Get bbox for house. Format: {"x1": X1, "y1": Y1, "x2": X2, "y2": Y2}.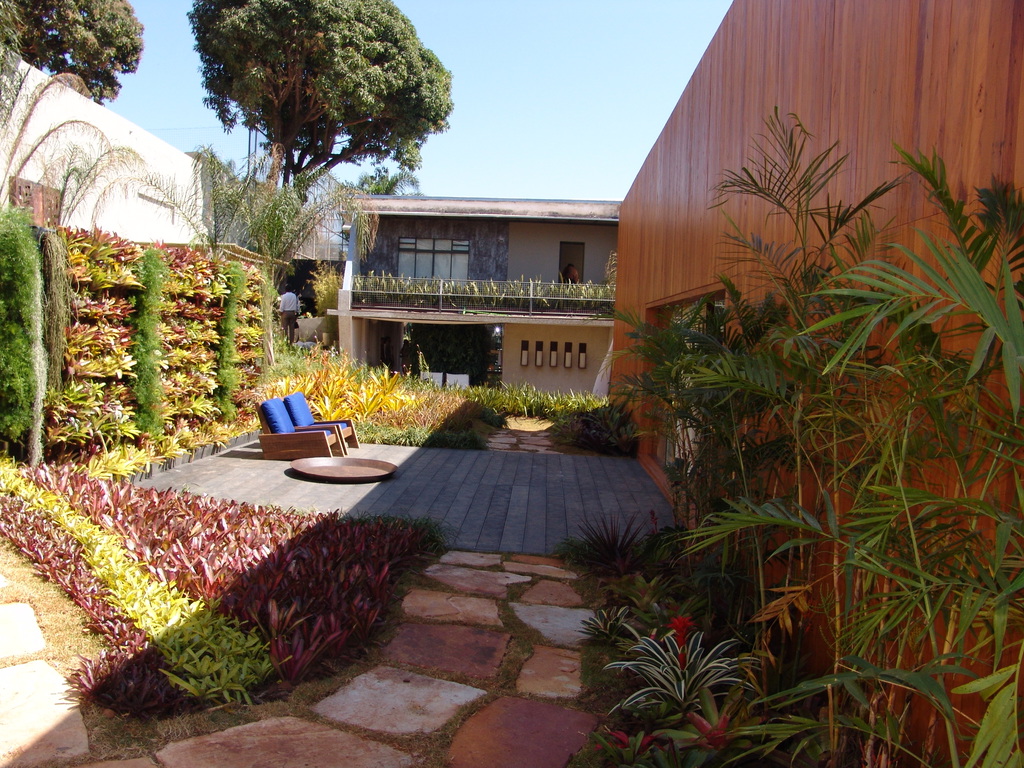
{"x1": 323, "y1": 190, "x2": 621, "y2": 407}.
